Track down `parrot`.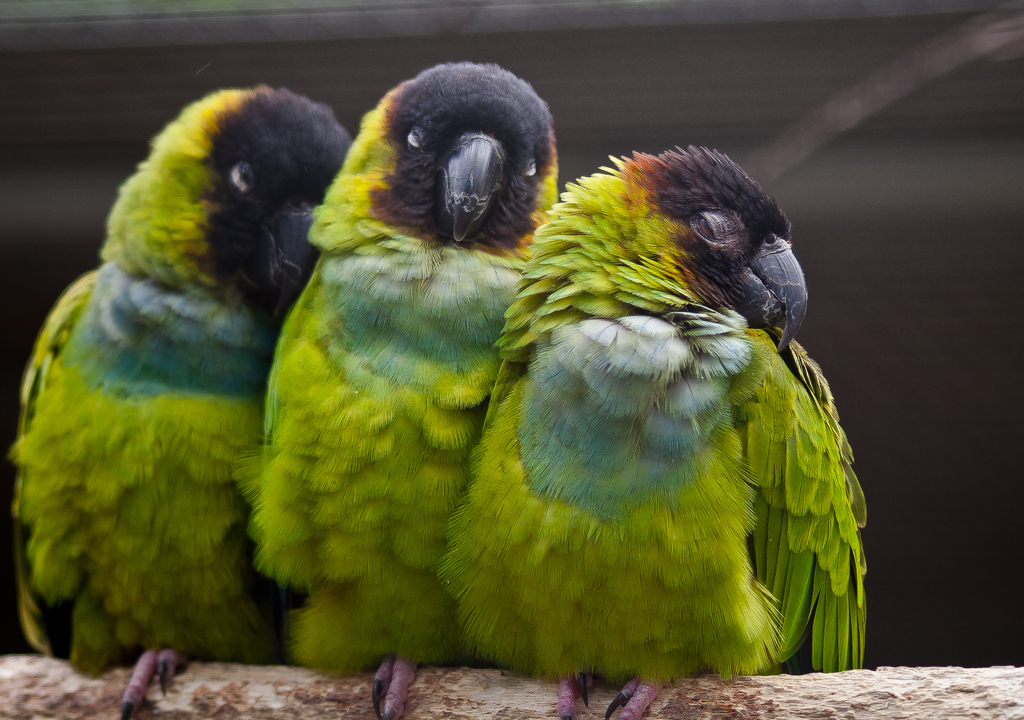
Tracked to 12:83:349:719.
